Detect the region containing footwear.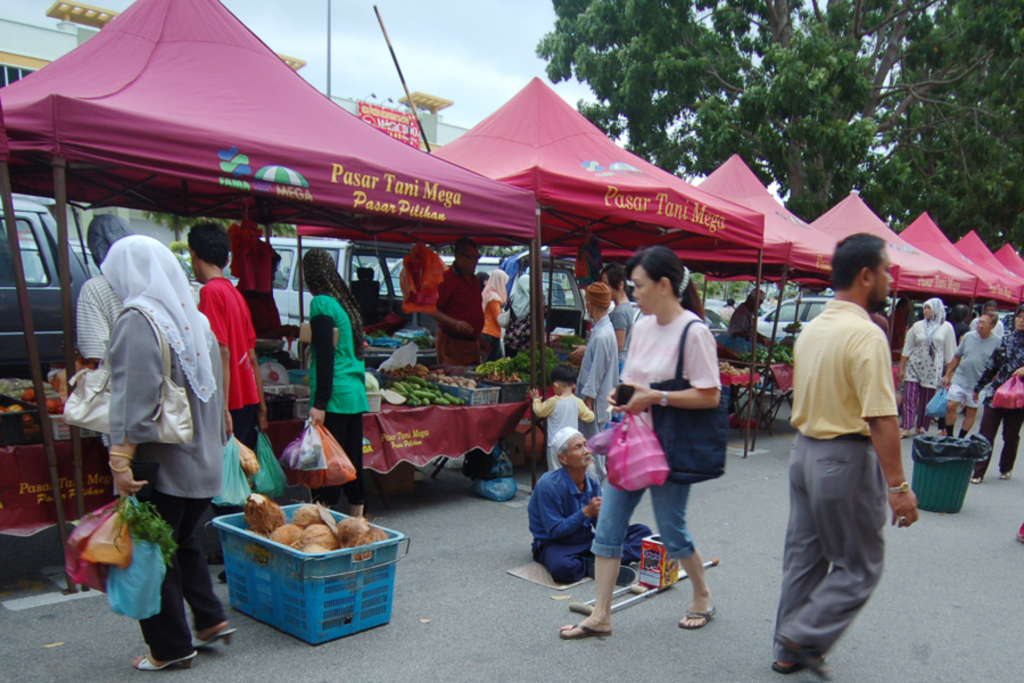
x1=777 y1=626 x2=833 y2=678.
